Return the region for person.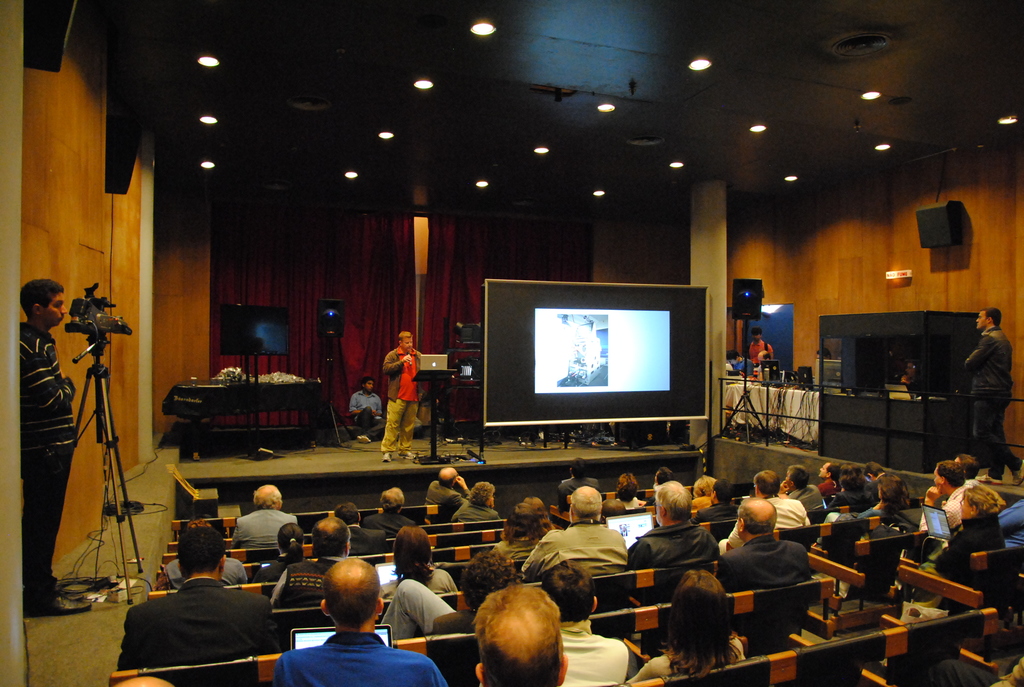
box(349, 375, 388, 451).
